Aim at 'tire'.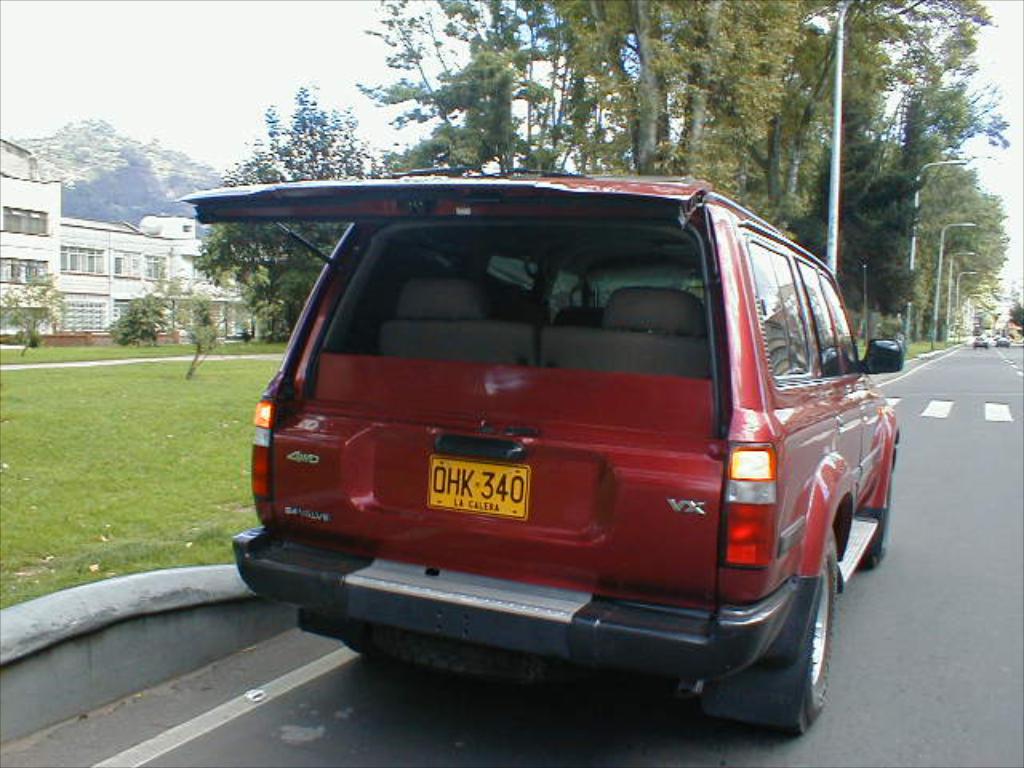
Aimed at {"x1": 768, "y1": 554, "x2": 835, "y2": 718}.
